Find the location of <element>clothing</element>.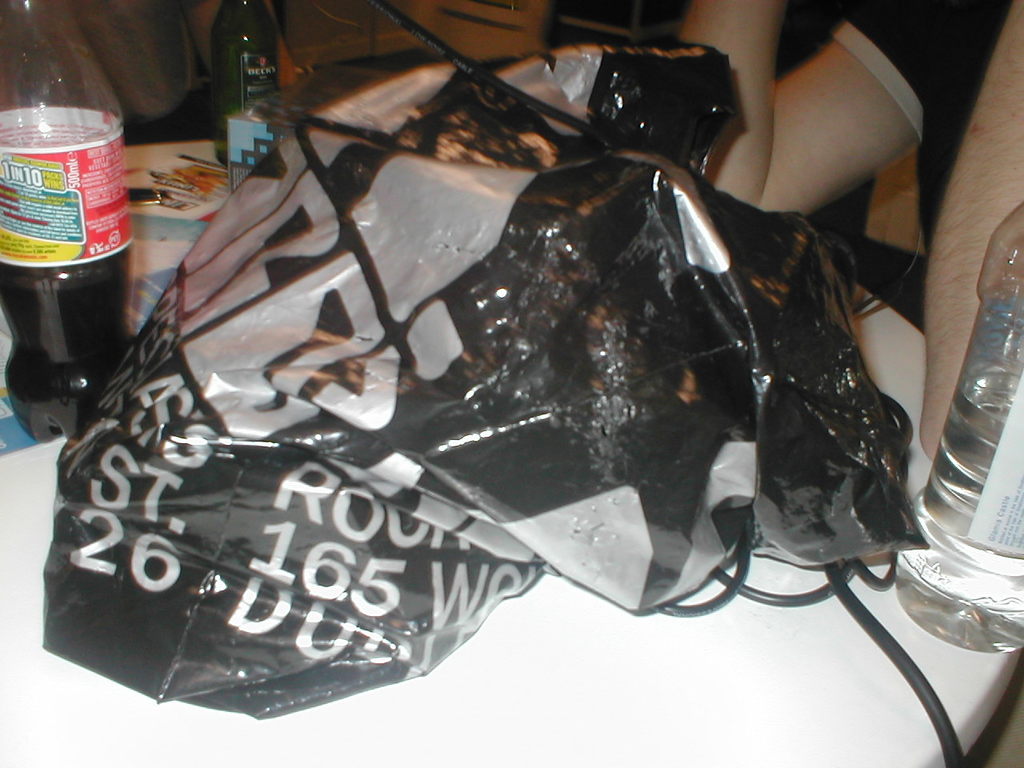
Location: Rect(832, 0, 1011, 256).
